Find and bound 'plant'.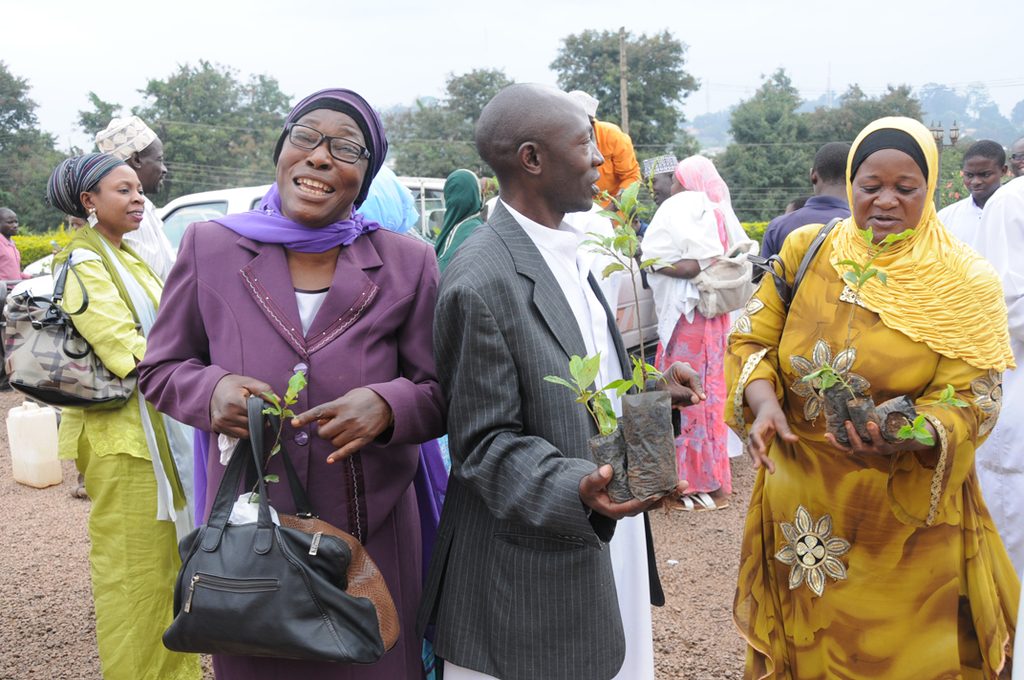
Bound: <box>929,382,967,412</box>.
